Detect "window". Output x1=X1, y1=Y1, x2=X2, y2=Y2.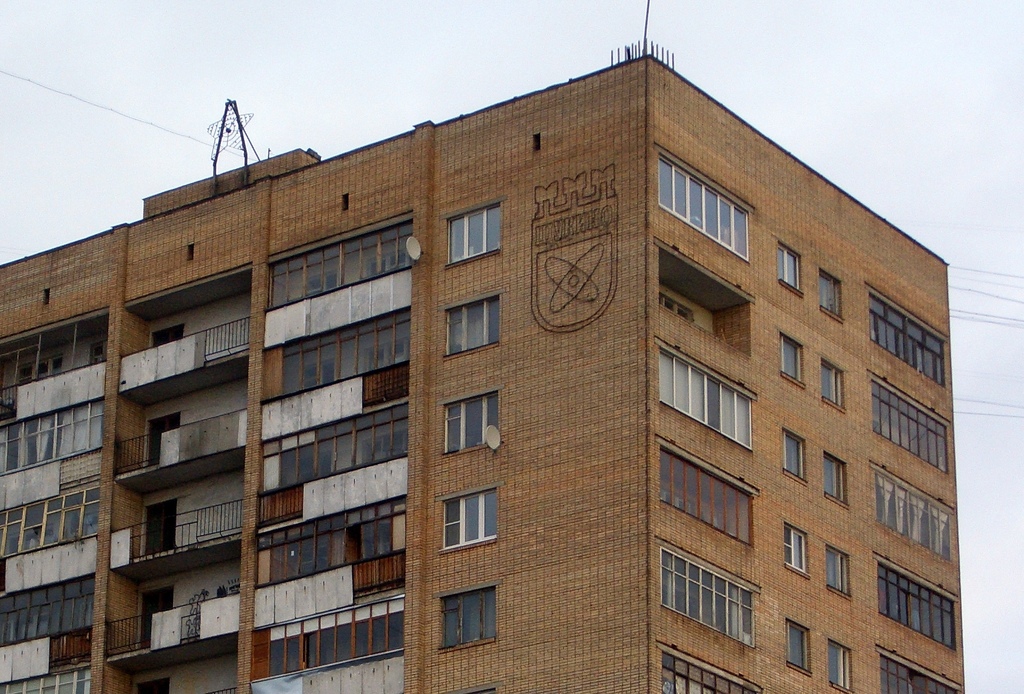
x1=882, y1=653, x2=962, y2=693.
